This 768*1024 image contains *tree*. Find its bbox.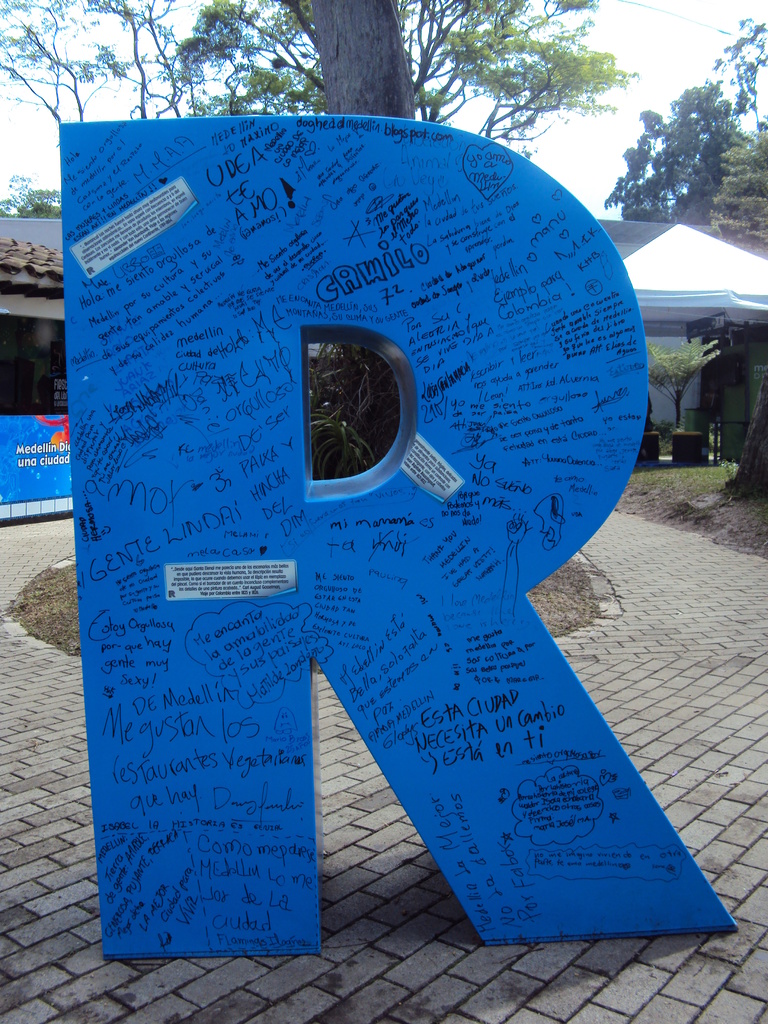
region(159, 0, 639, 156).
